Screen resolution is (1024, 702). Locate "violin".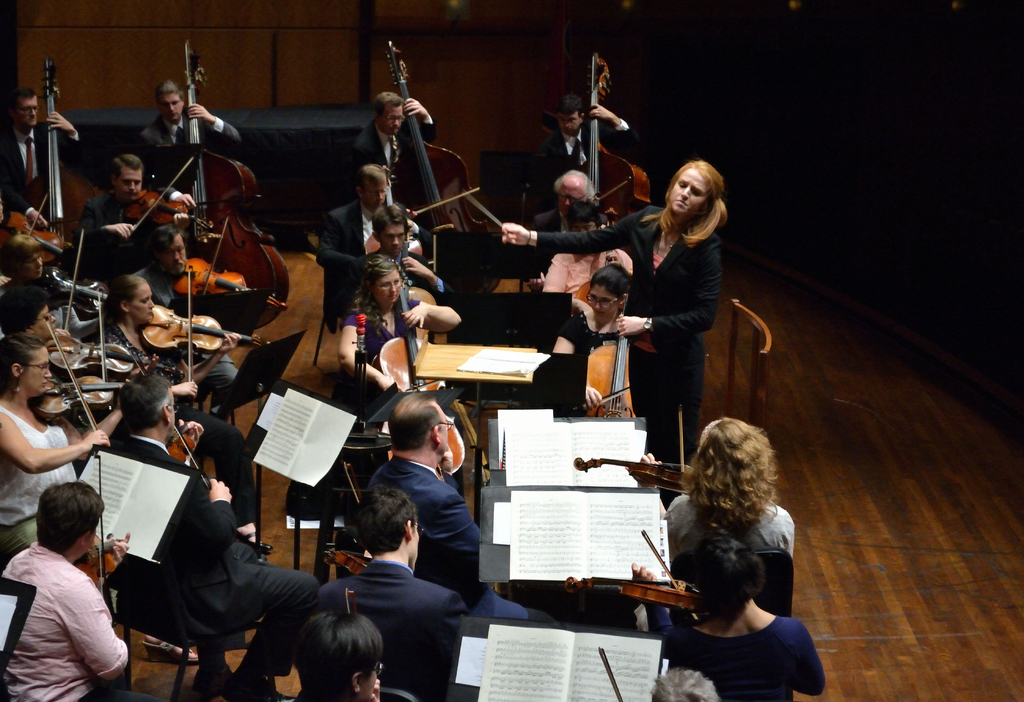
locate(586, 269, 647, 427).
